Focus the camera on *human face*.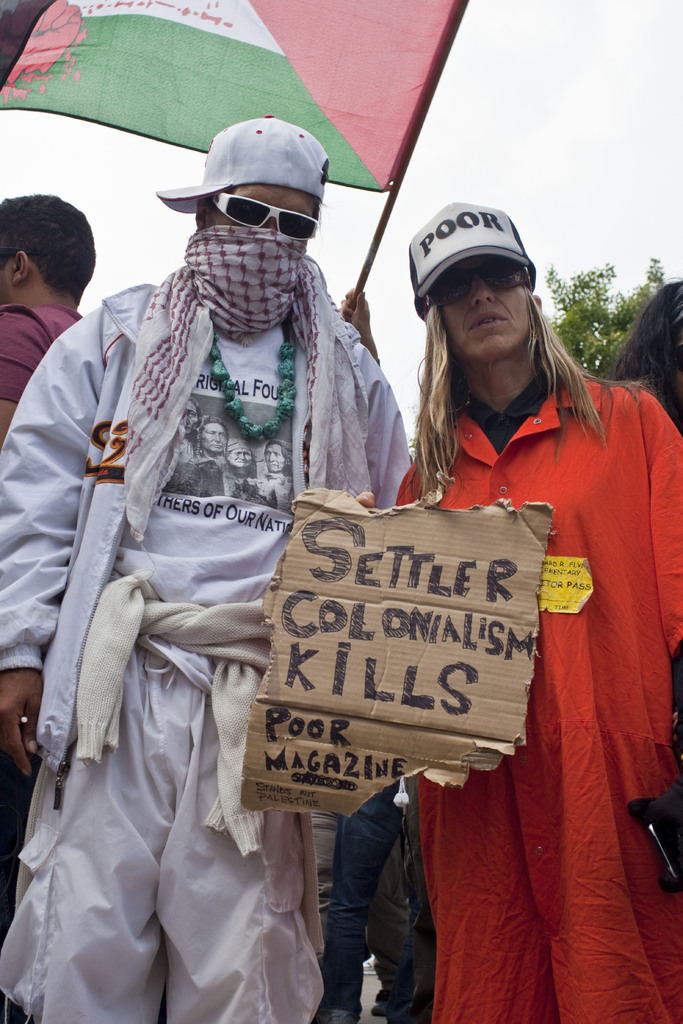
Focus region: [x1=179, y1=400, x2=198, y2=433].
